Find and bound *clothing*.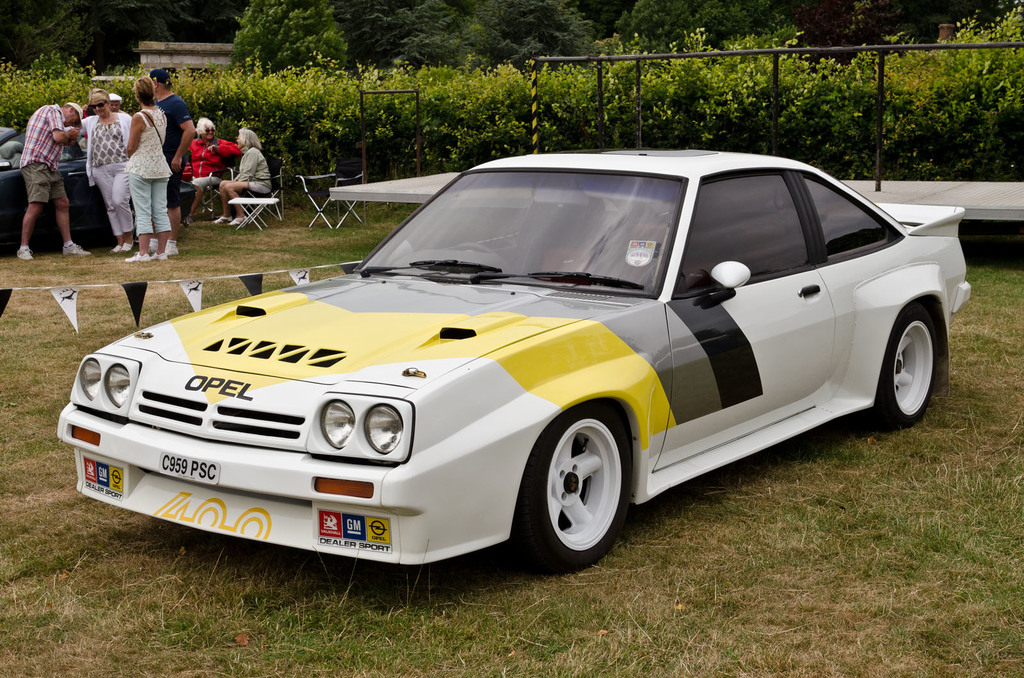
Bound: [left=20, top=104, right=65, bottom=202].
